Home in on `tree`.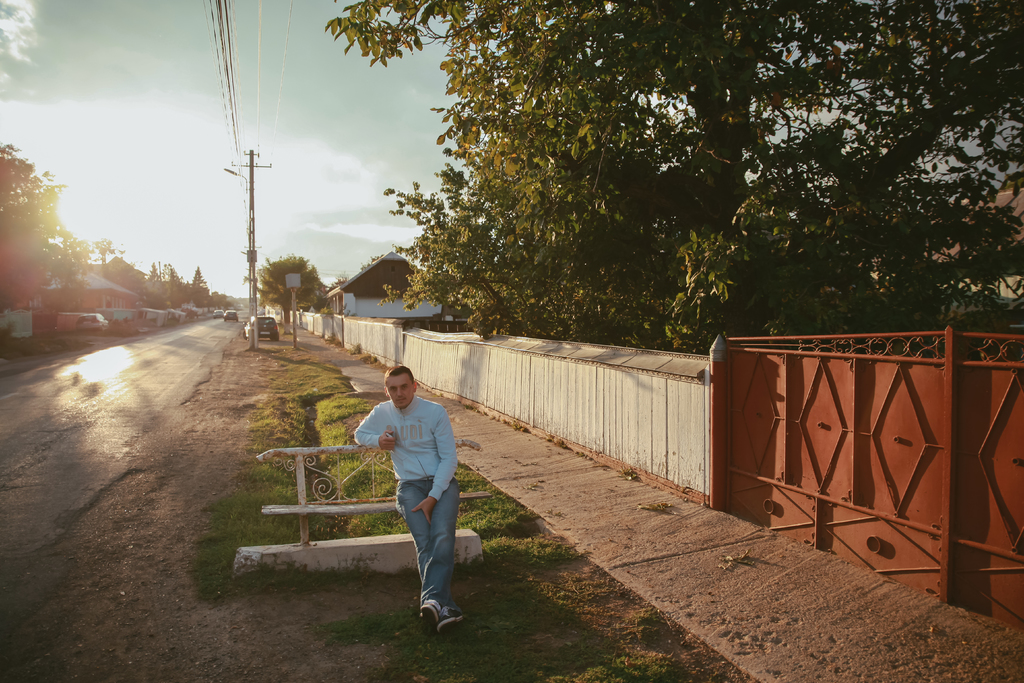
Homed in at [62, 227, 100, 267].
